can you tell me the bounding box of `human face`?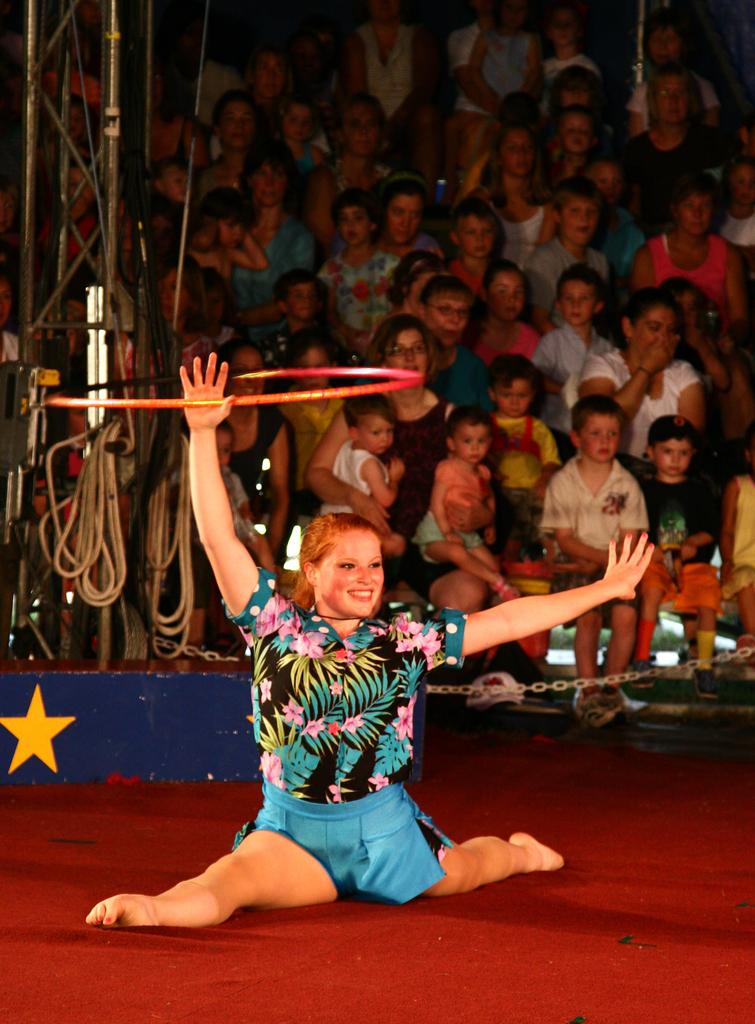
region(295, 344, 327, 391).
